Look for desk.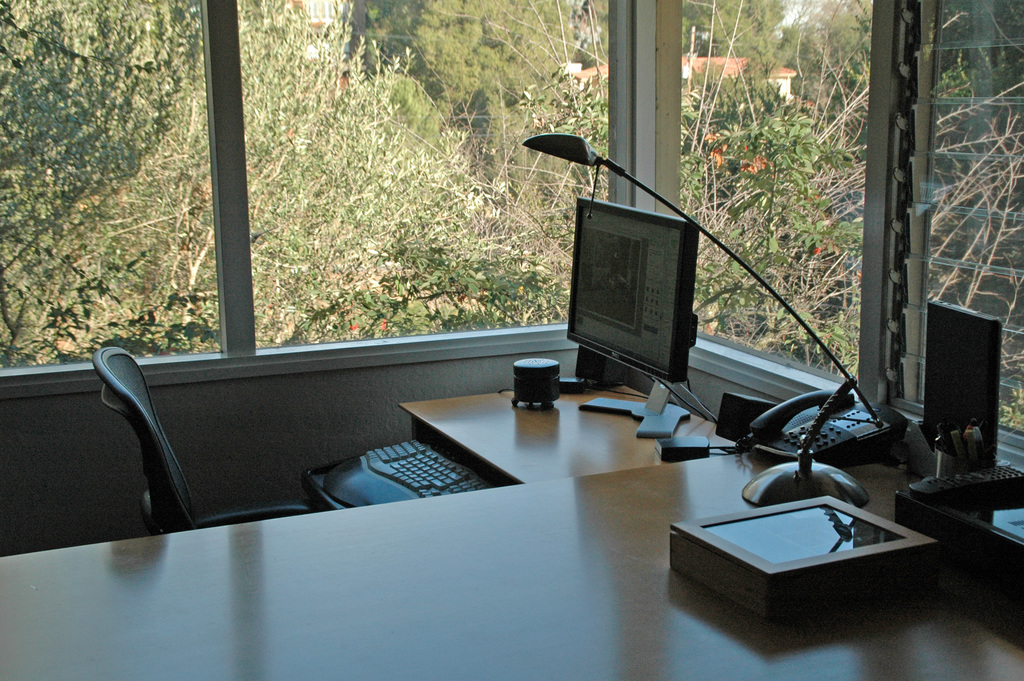
Found: bbox(0, 451, 1023, 680).
